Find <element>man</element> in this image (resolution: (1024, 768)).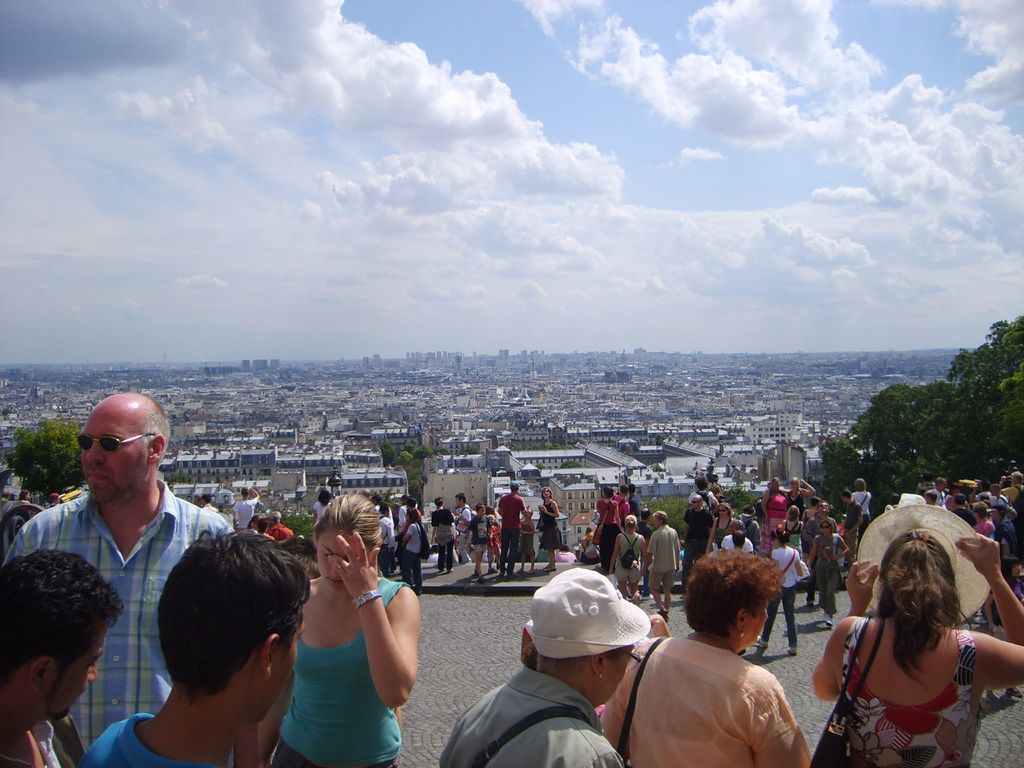
678/491/724/590.
